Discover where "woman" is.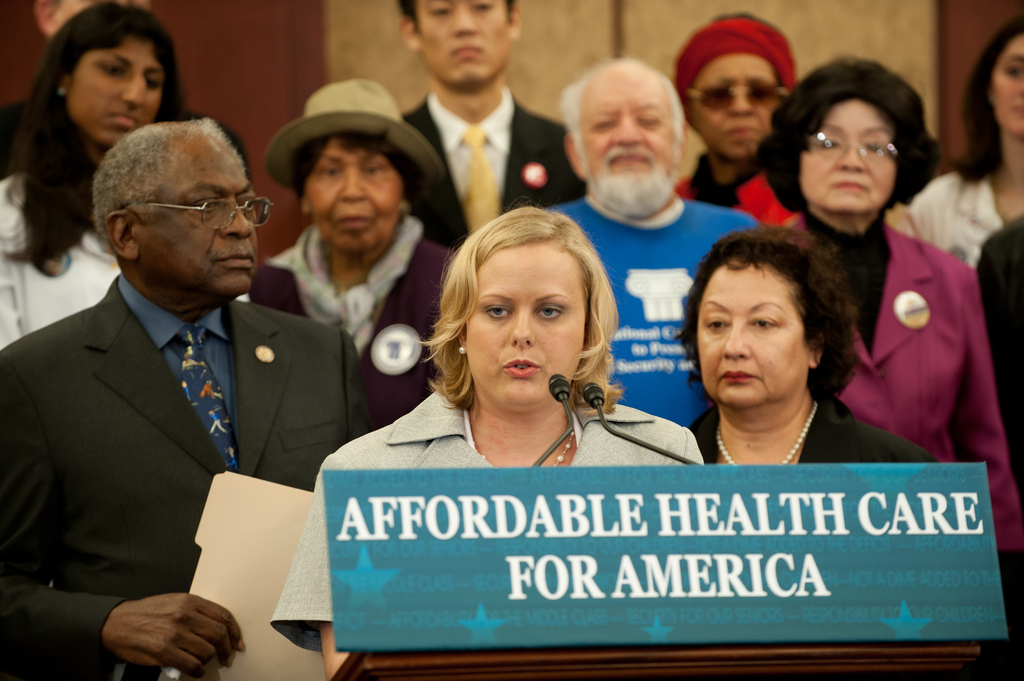
Discovered at Rect(904, 15, 1023, 269).
